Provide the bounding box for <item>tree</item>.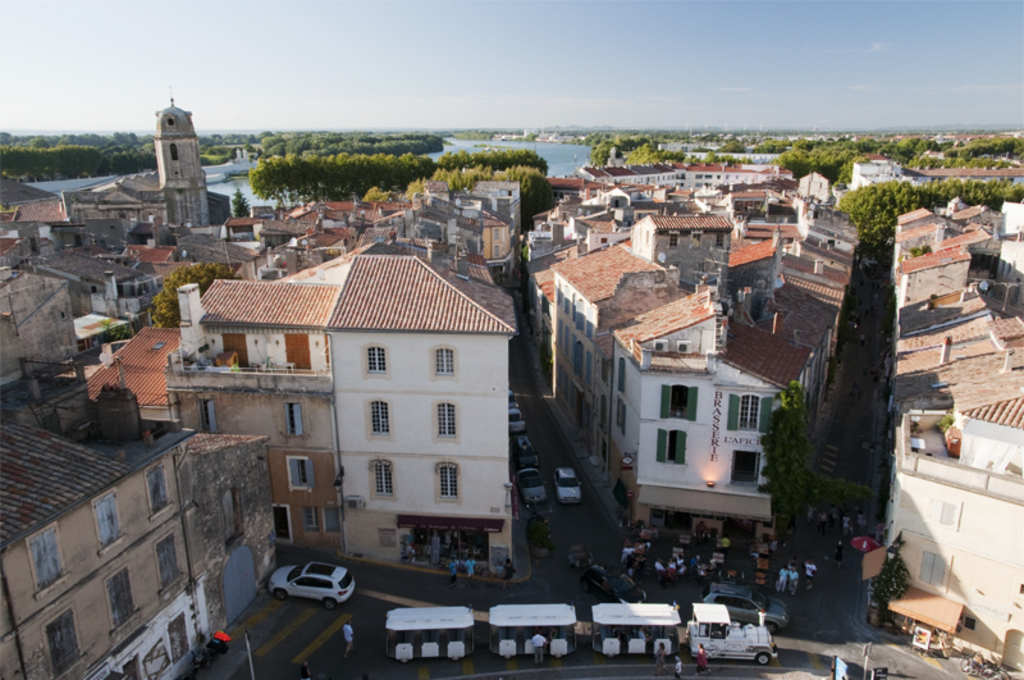
rect(101, 314, 141, 347).
